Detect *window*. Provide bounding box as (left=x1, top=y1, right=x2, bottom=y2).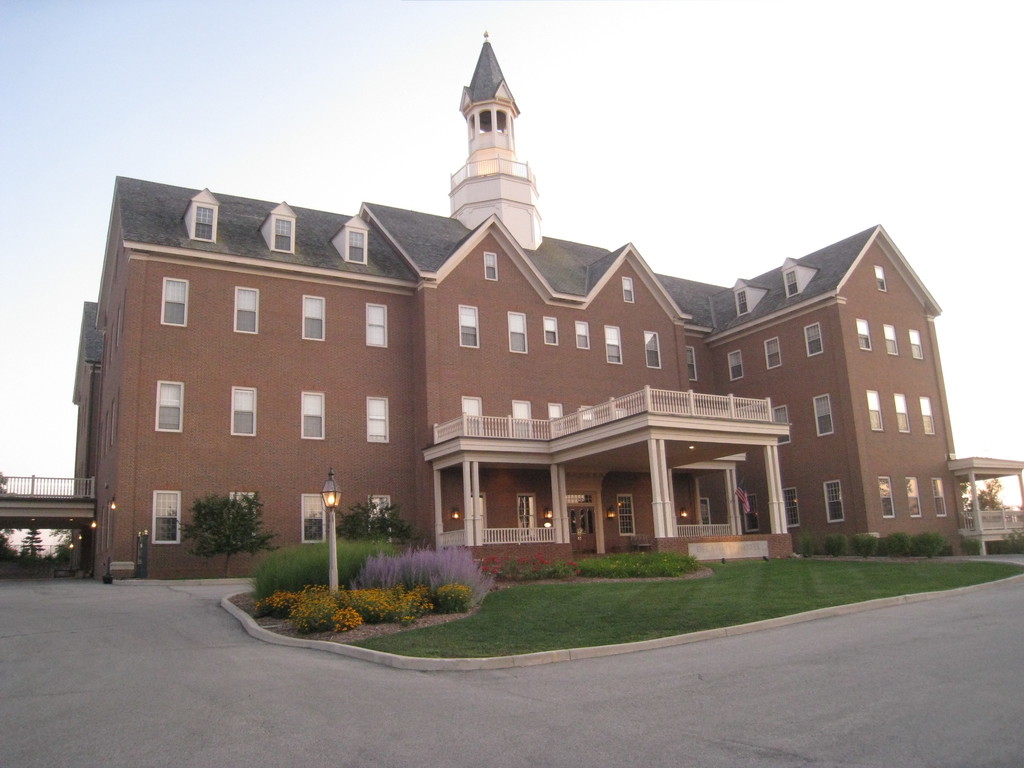
(left=766, top=337, right=782, bottom=368).
